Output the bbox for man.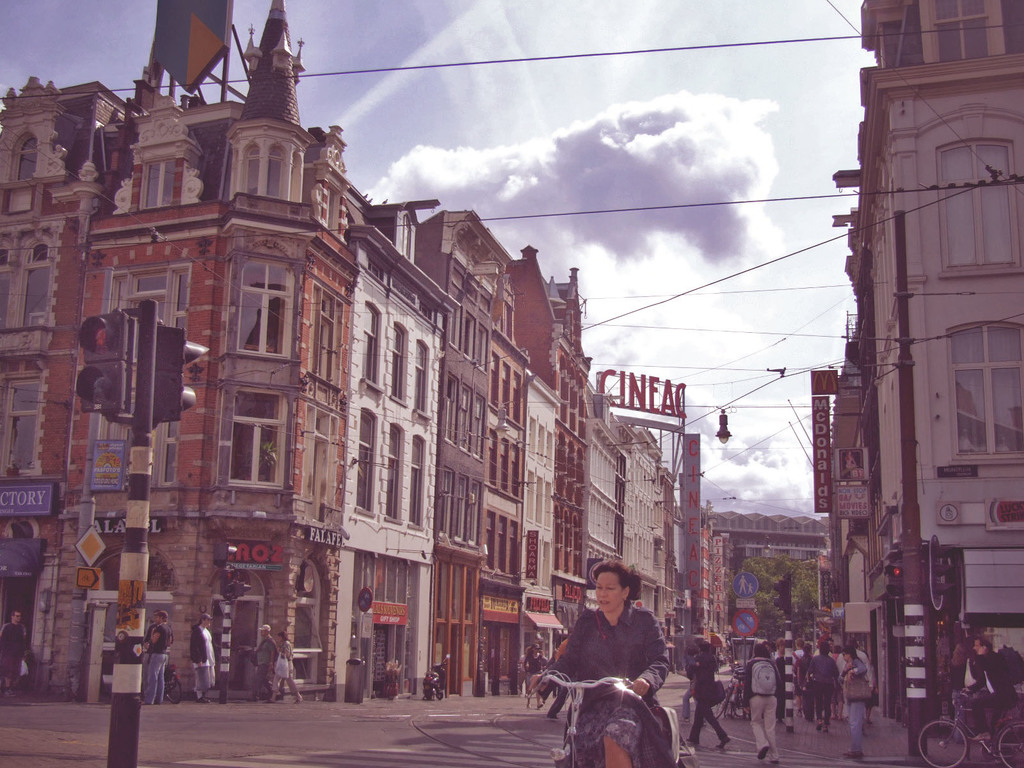
bbox(972, 640, 1017, 764).
